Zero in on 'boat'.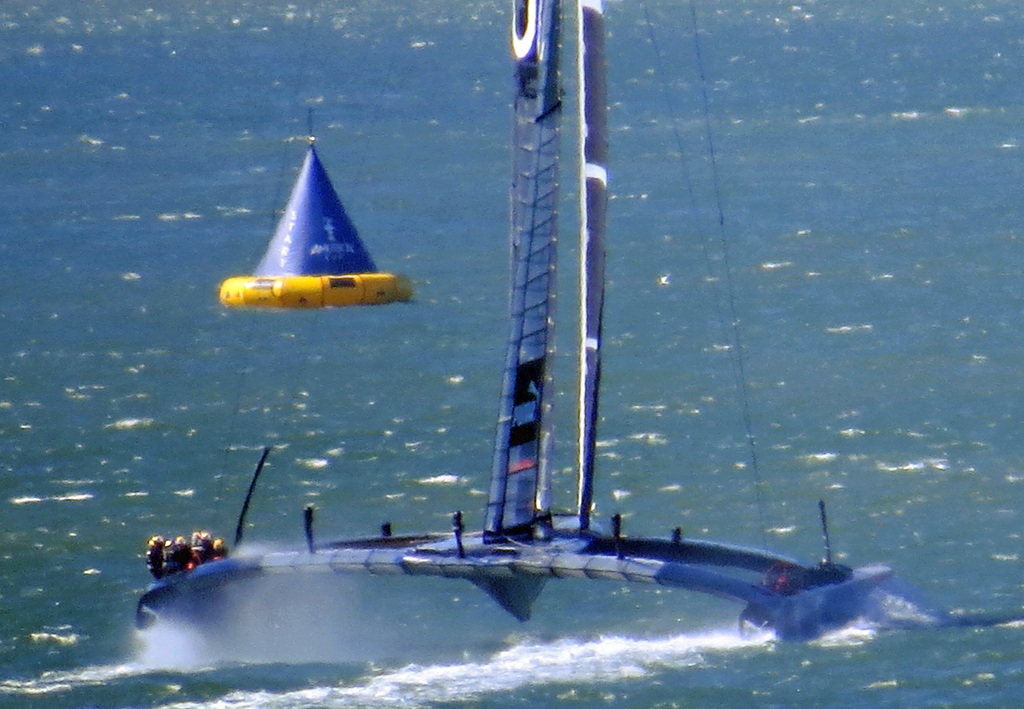
Zeroed in: (left=139, top=0, right=945, bottom=653).
